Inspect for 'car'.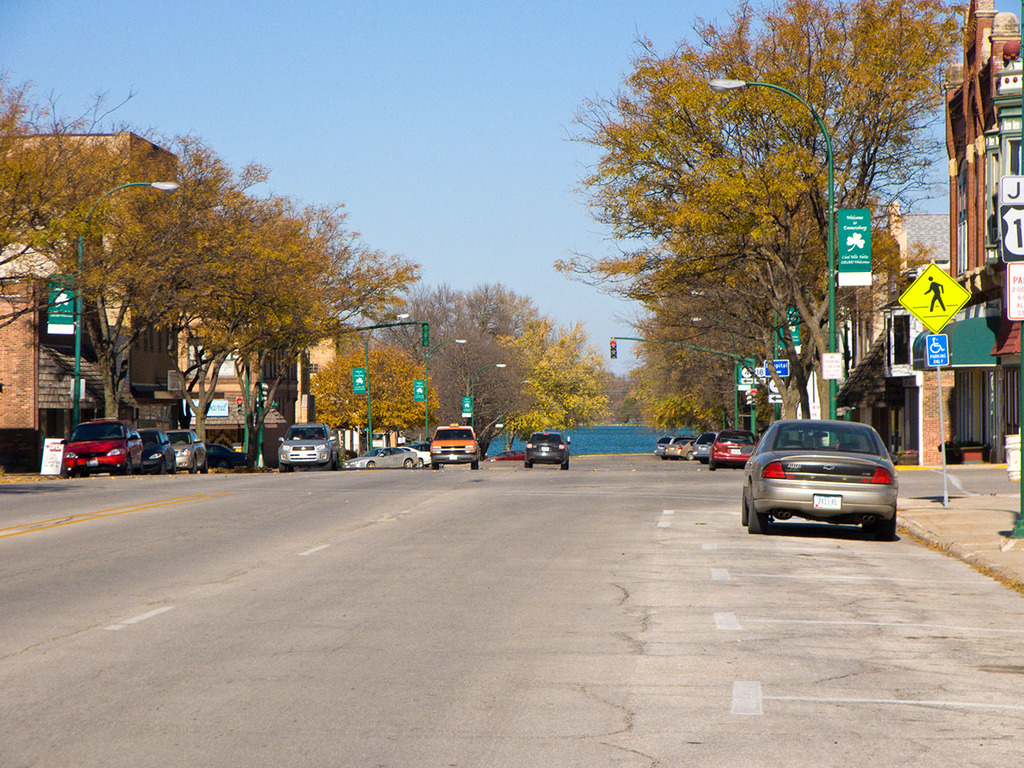
Inspection: 62,418,143,474.
